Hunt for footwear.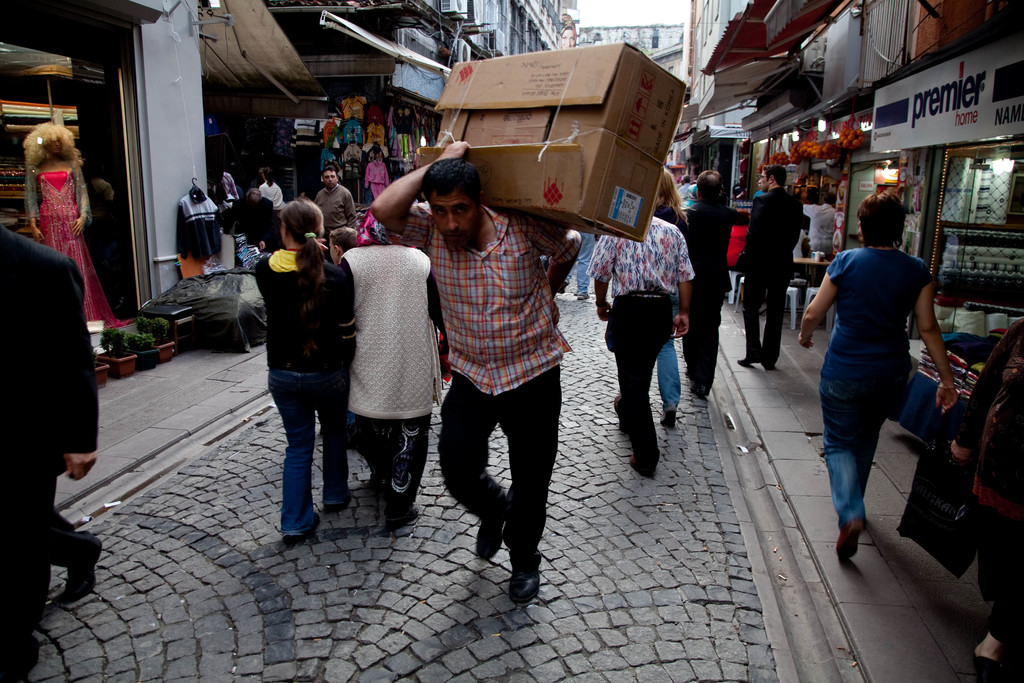
Hunted down at [614,397,625,432].
